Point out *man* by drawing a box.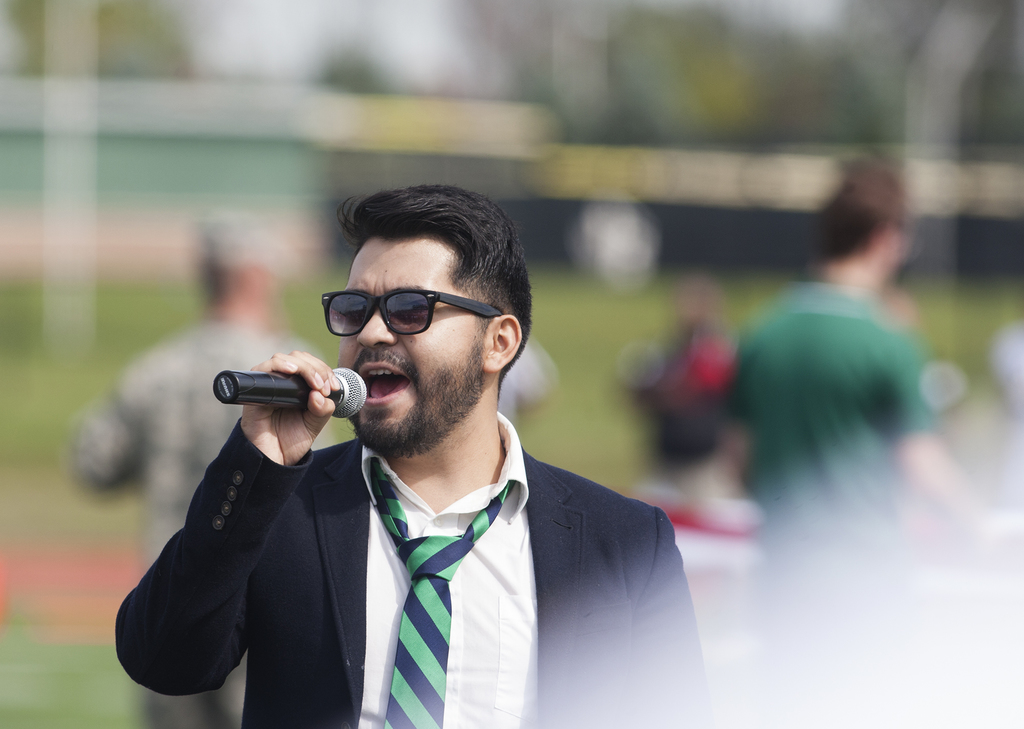
{"x1": 143, "y1": 193, "x2": 717, "y2": 716}.
